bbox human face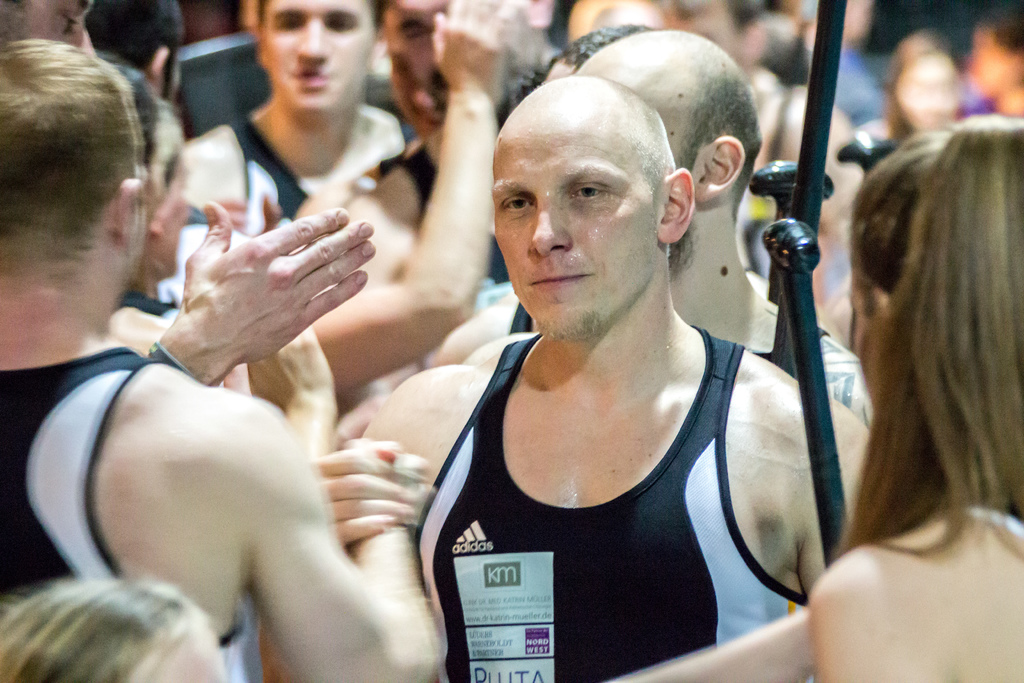
detection(167, 149, 192, 277)
